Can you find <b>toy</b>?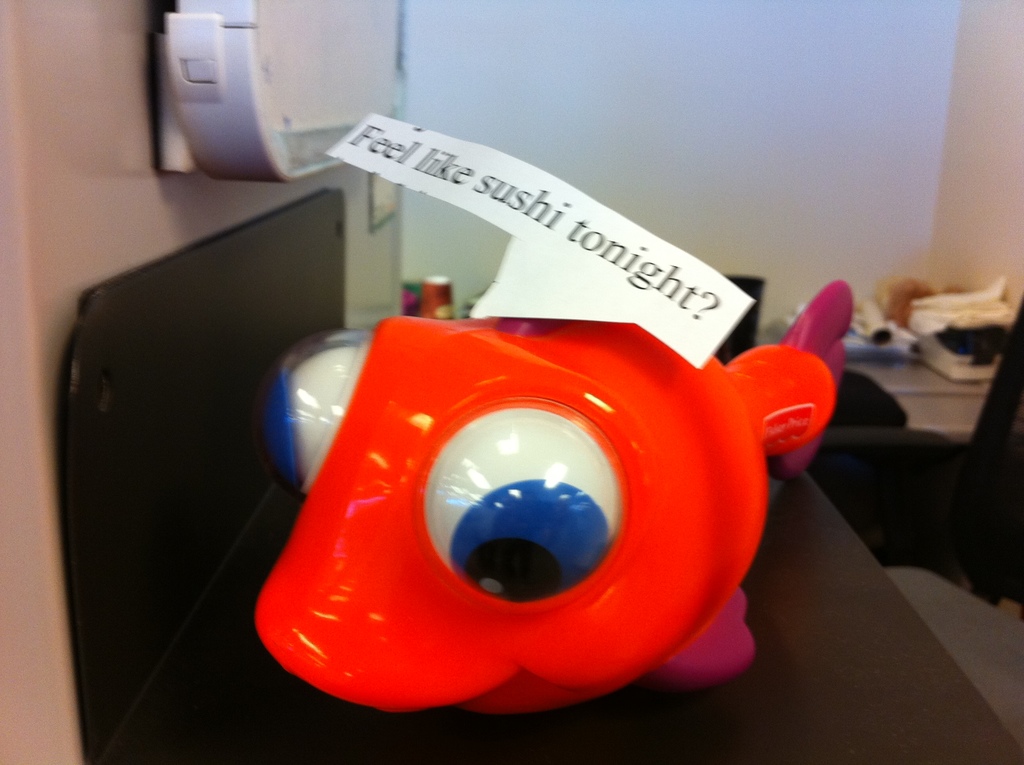
Yes, bounding box: <bbox>244, 323, 832, 716</bbox>.
